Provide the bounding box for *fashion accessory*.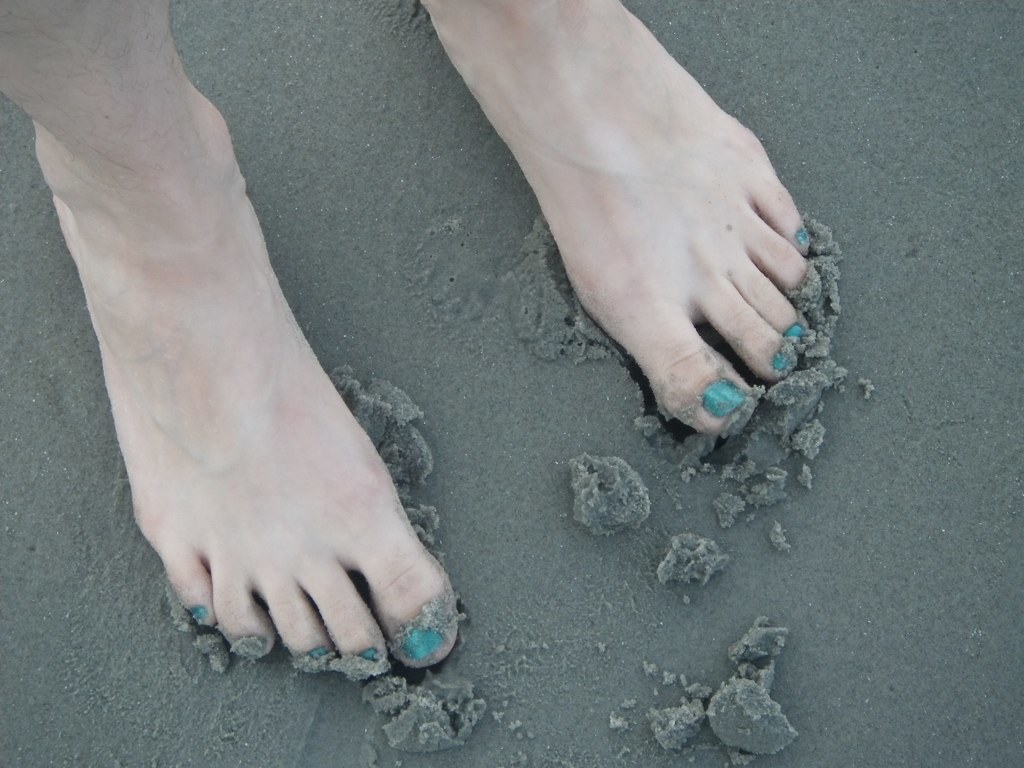
box(804, 282, 817, 292).
